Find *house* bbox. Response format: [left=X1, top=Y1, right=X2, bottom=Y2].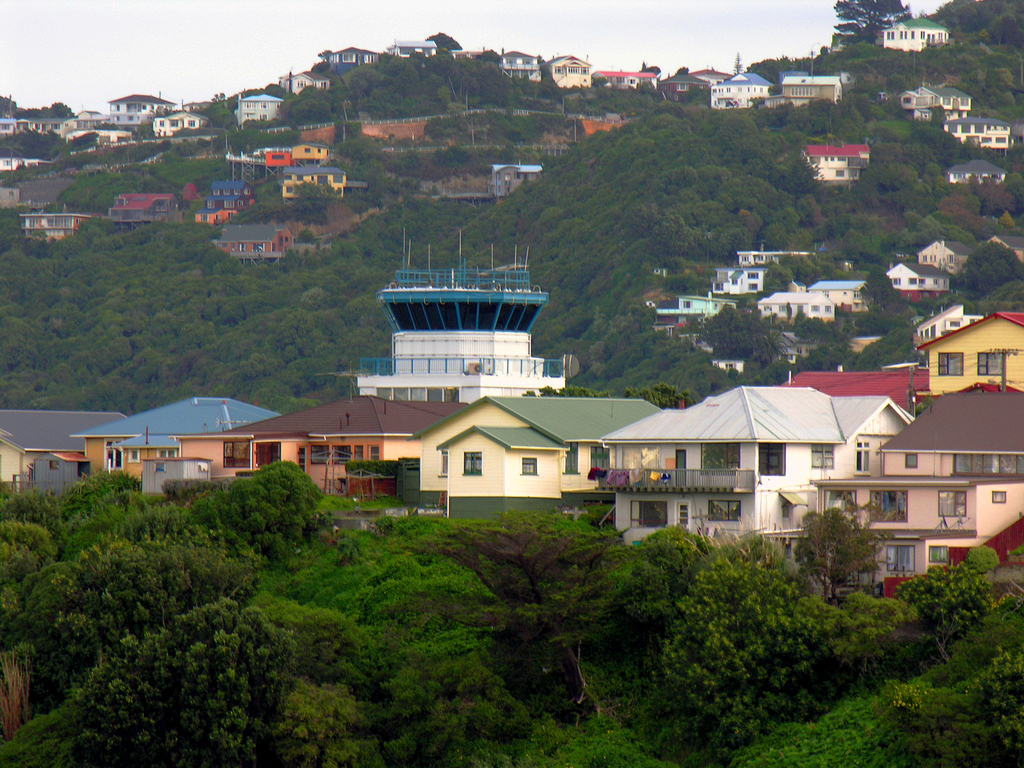
[left=938, top=113, right=1011, bottom=143].
